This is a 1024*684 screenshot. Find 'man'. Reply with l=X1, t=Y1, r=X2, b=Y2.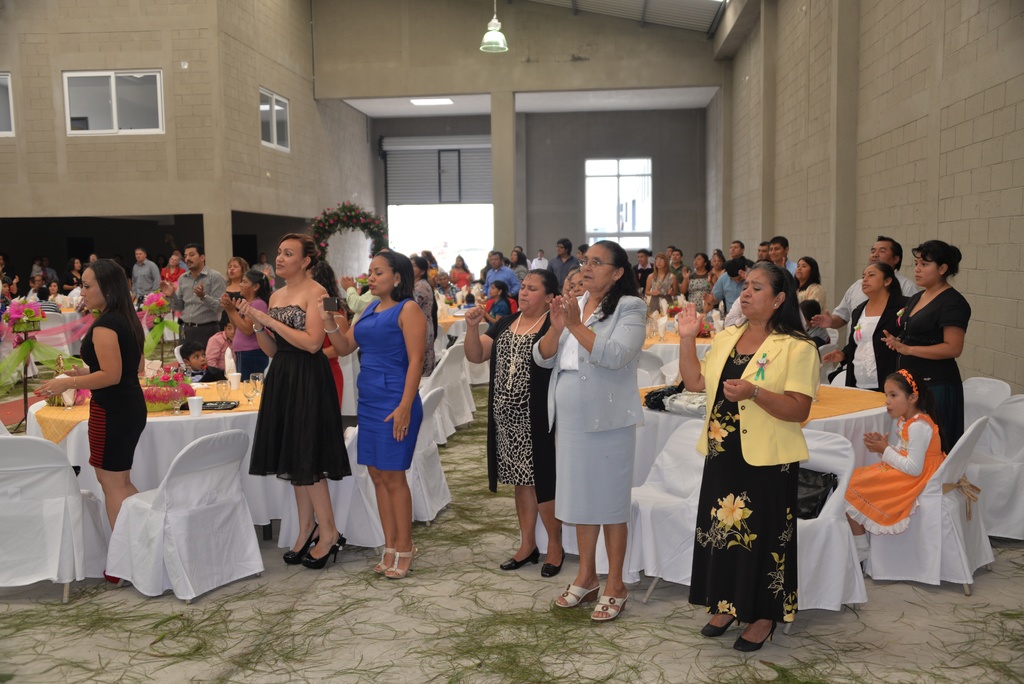
l=708, t=261, r=742, b=319.
